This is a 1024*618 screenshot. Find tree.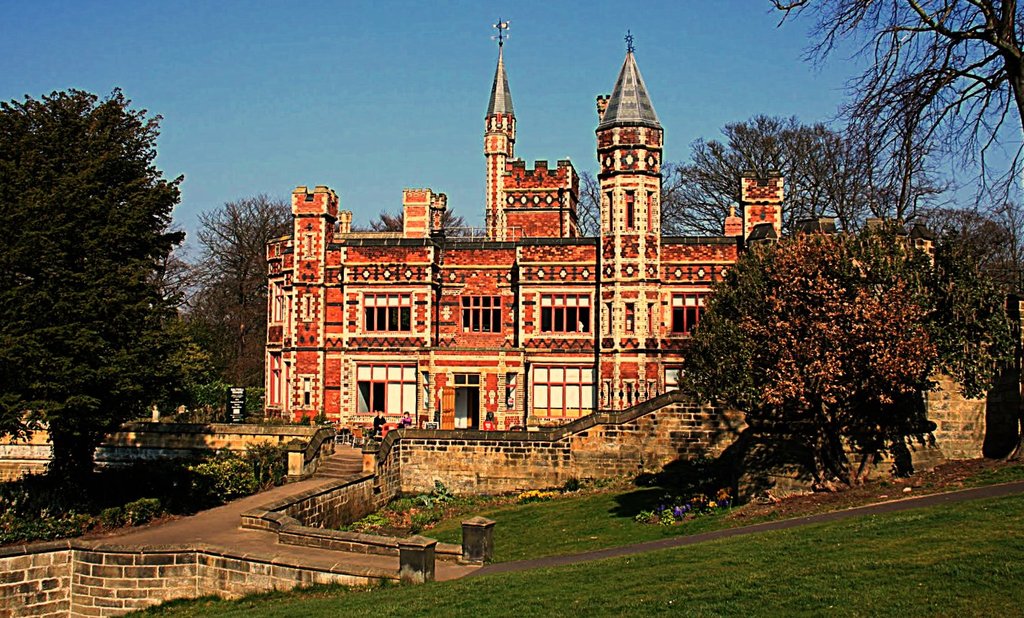
Bounding box: detection(898, 198, 1023, 454).
